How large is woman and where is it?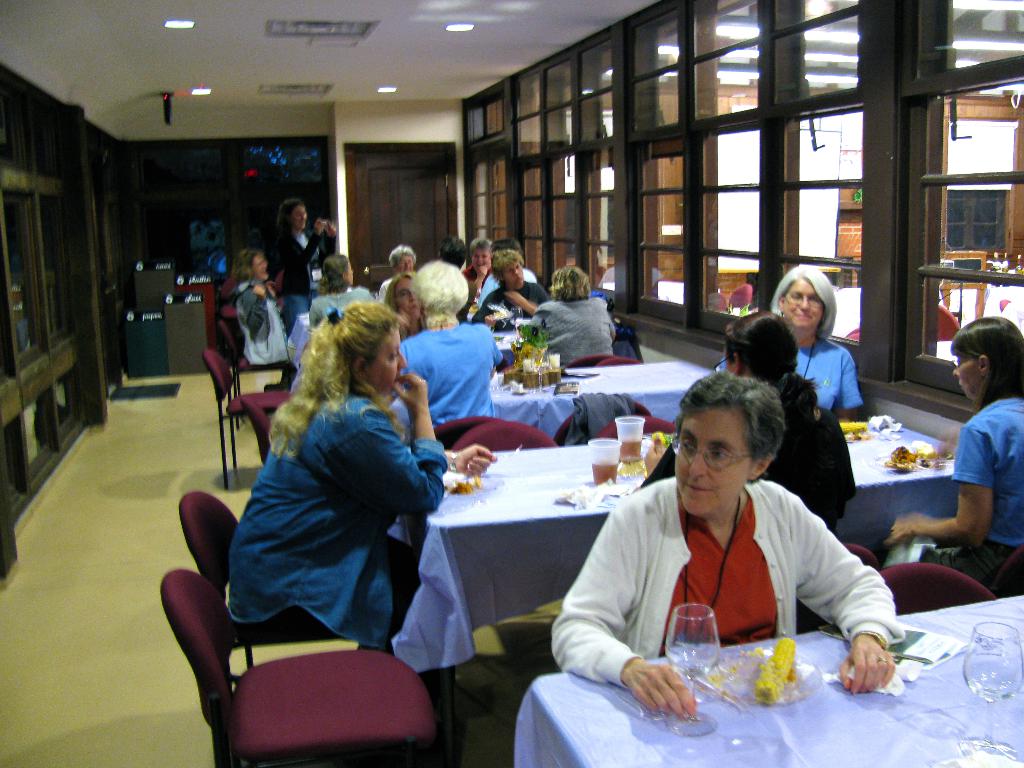
Bounding box: 216 292 499 740.
